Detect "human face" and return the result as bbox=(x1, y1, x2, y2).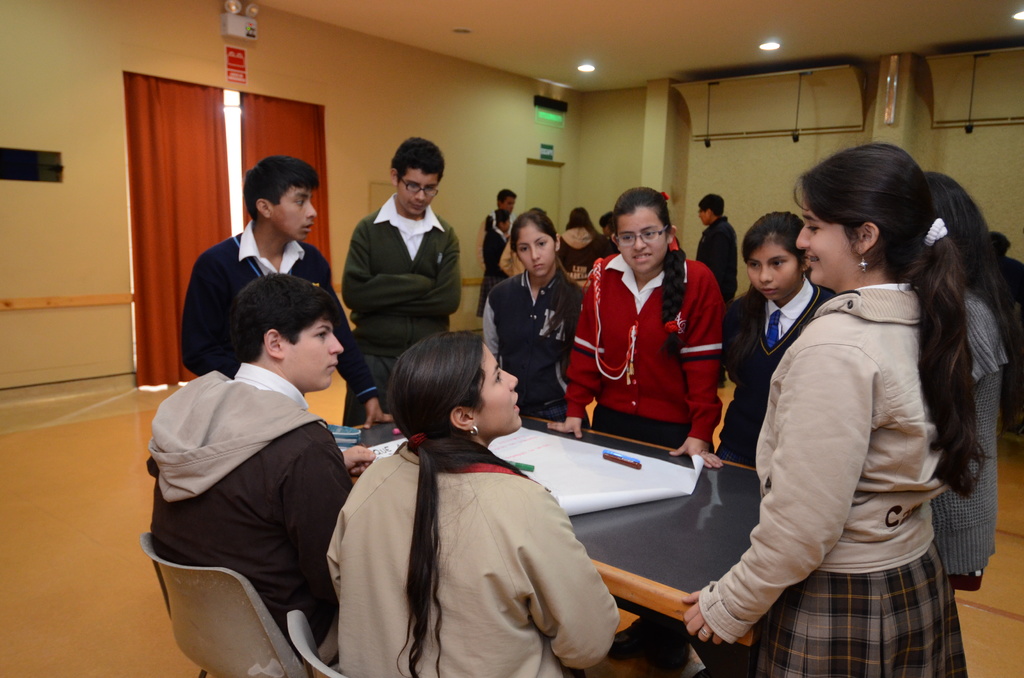
bbox=(749, 245, 797, 300).
